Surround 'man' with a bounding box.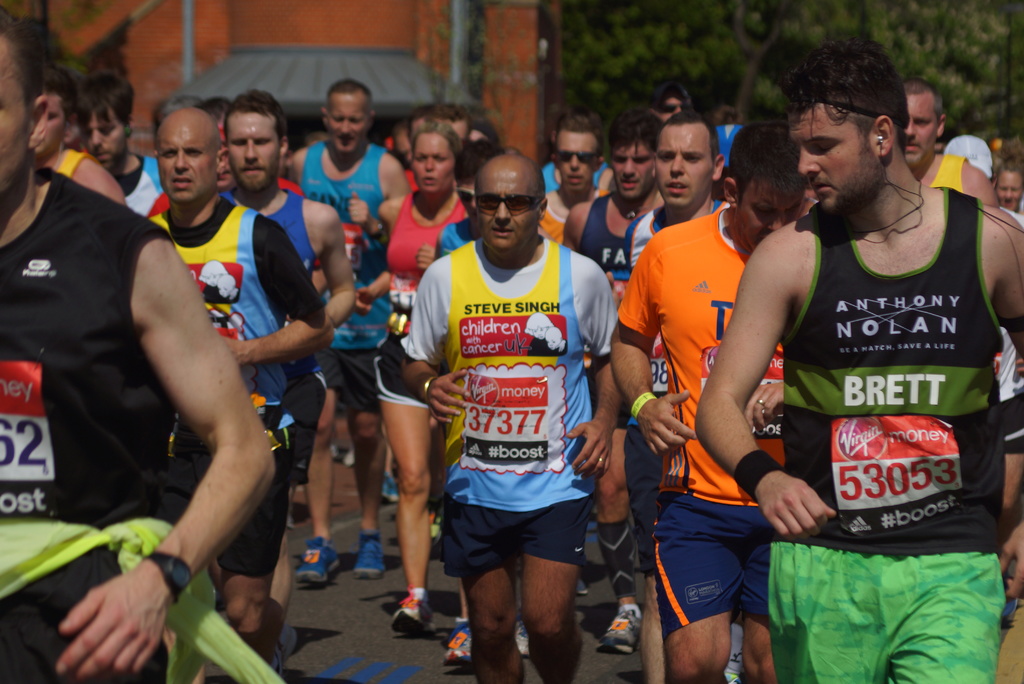
region(538, 116, 609, 247).
